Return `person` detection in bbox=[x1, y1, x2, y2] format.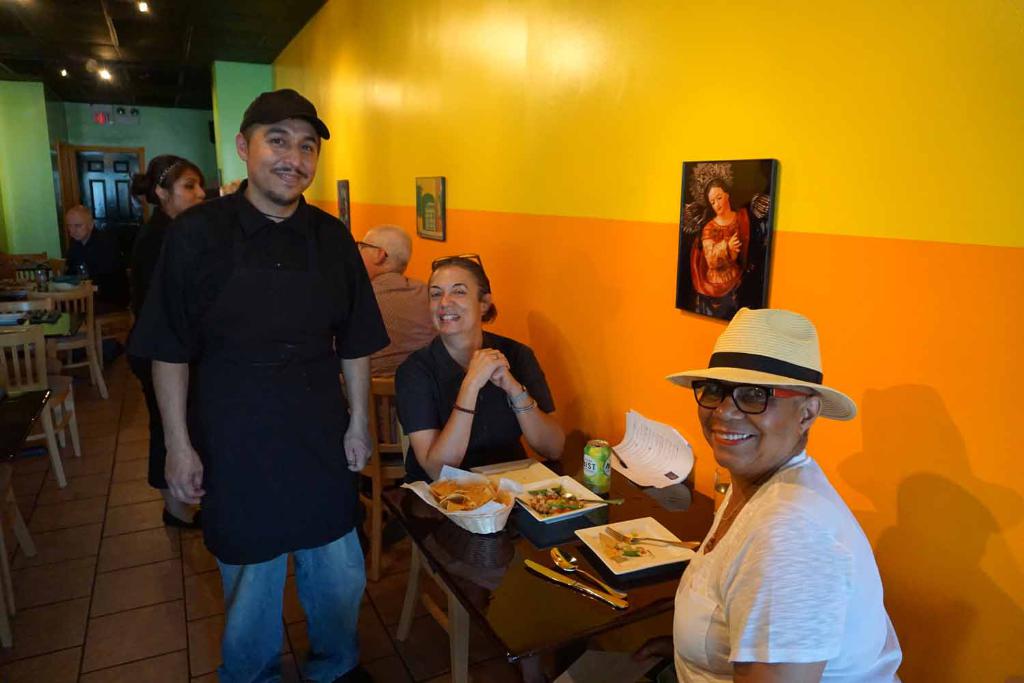
bbox=[59, 193, 98, 277].
